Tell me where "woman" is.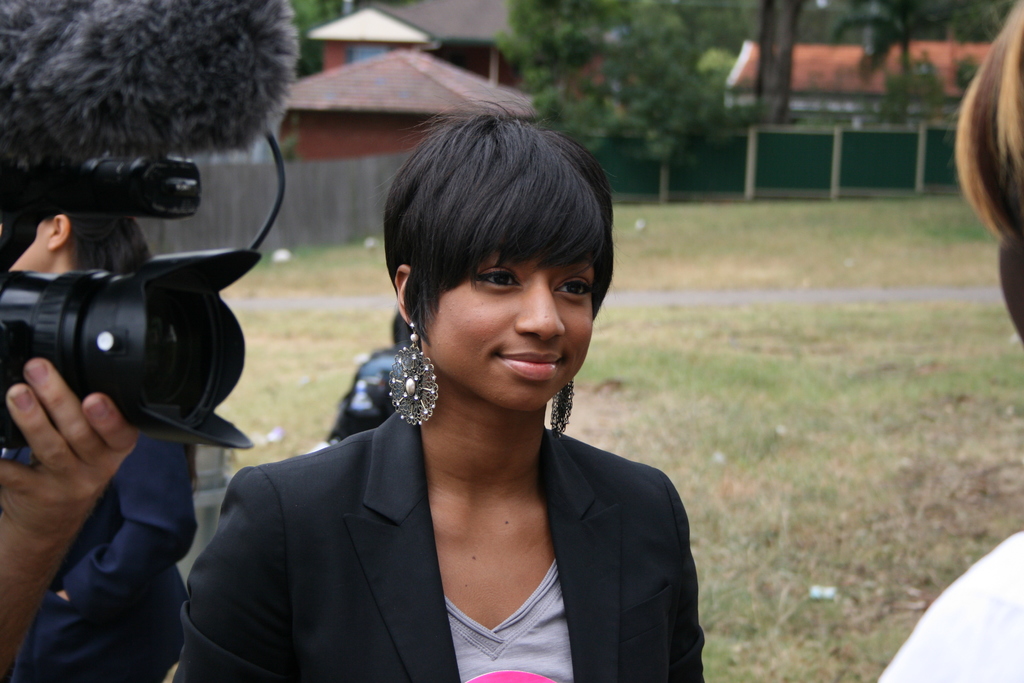
"woman" is at bbox(0, 213, 196, 682).
